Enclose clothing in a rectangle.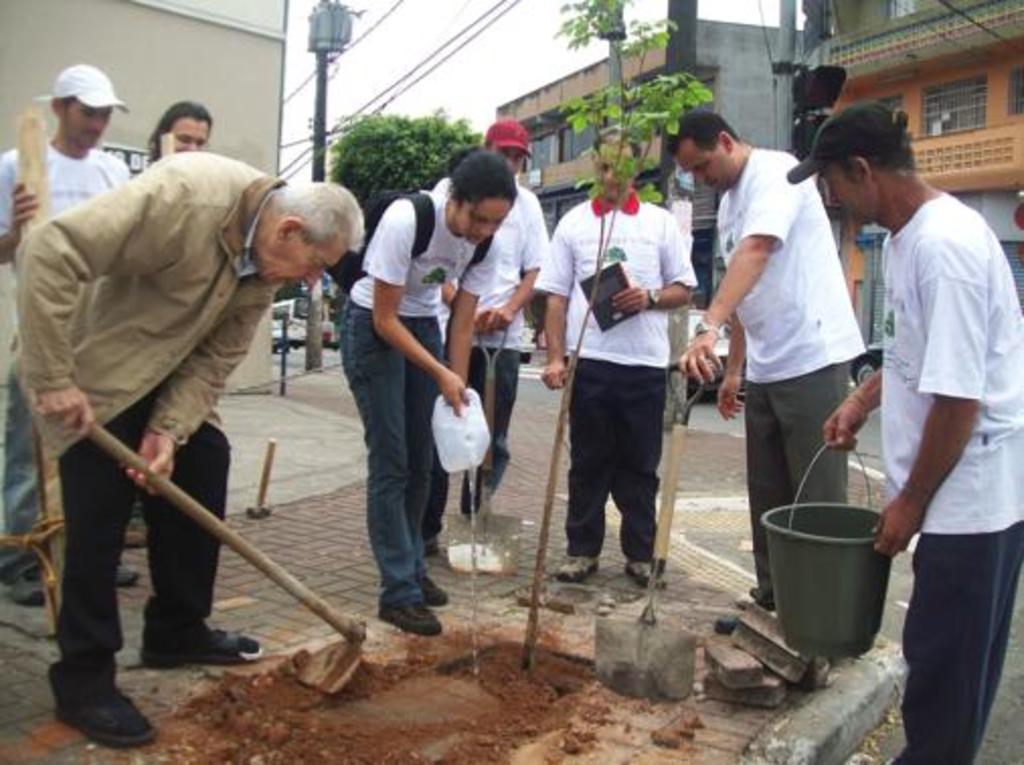
0/148/125/571.
